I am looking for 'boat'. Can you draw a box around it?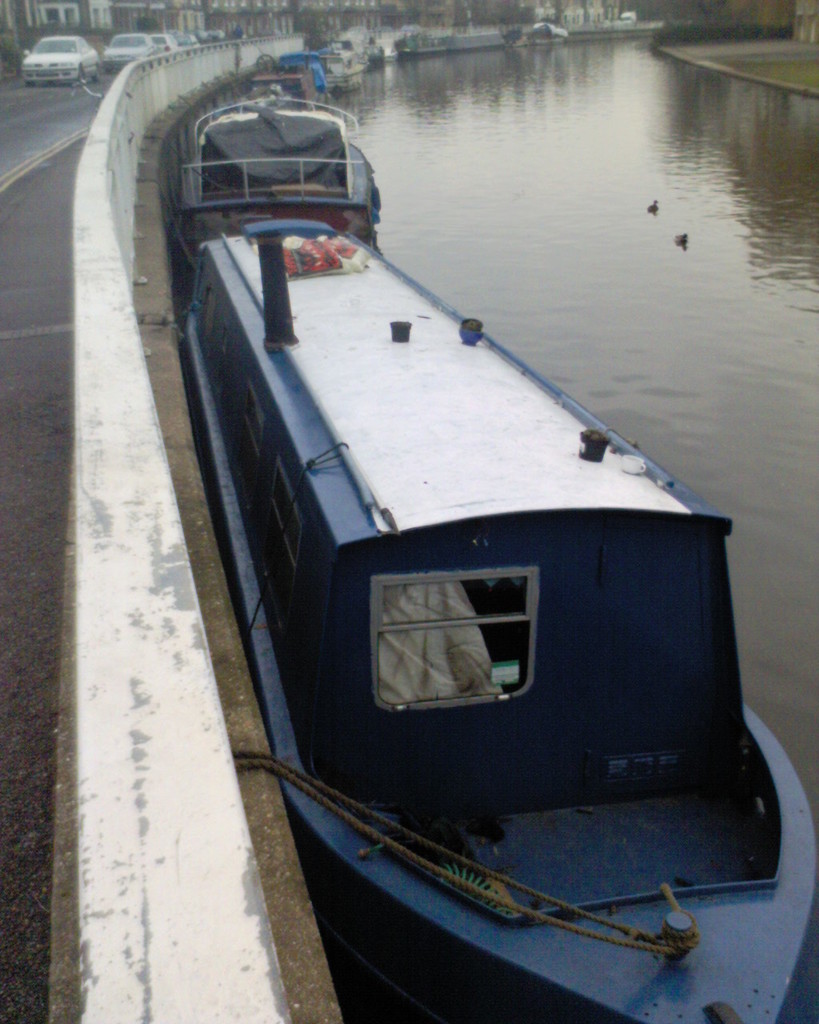
Sure, the bounding box is bbox=[181, 82, 383, 249].
